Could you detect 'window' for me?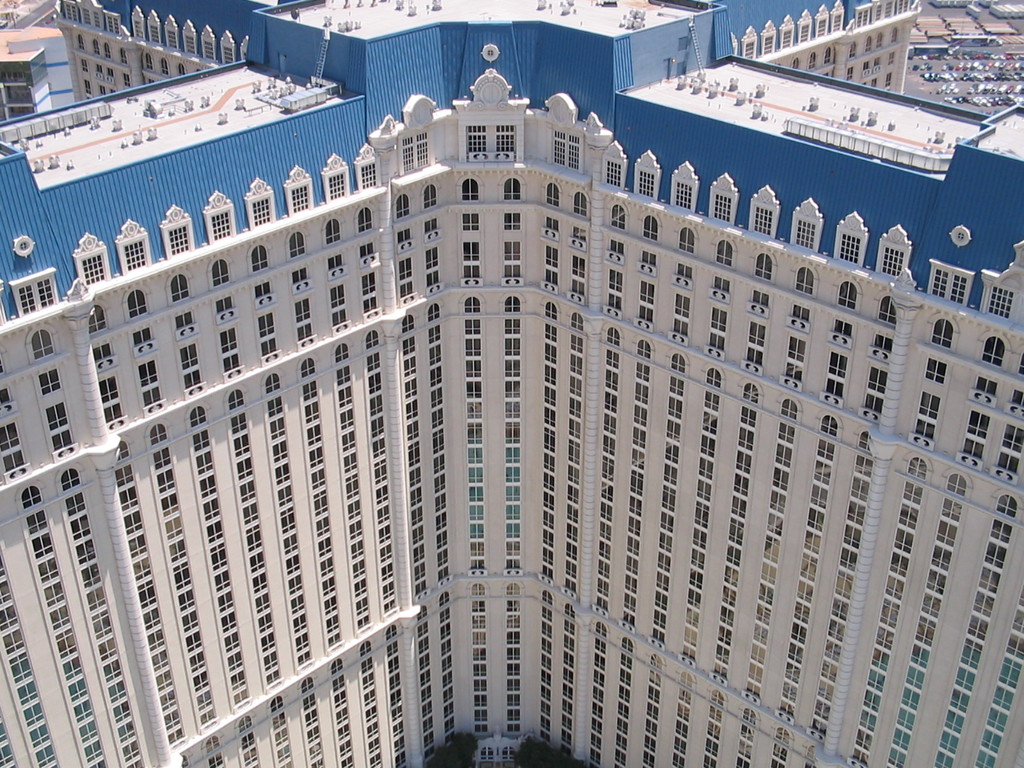
Detection result: 869/362/888/397.
